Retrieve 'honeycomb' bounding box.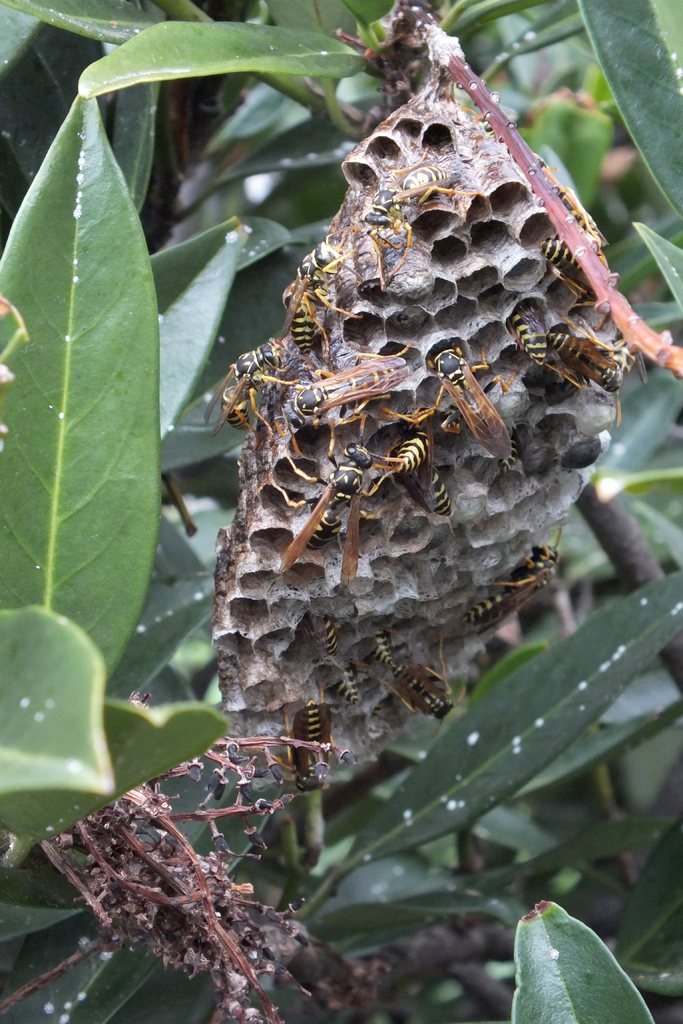
Bounding box: [left=214, top=60, right=605, bottom=778].
